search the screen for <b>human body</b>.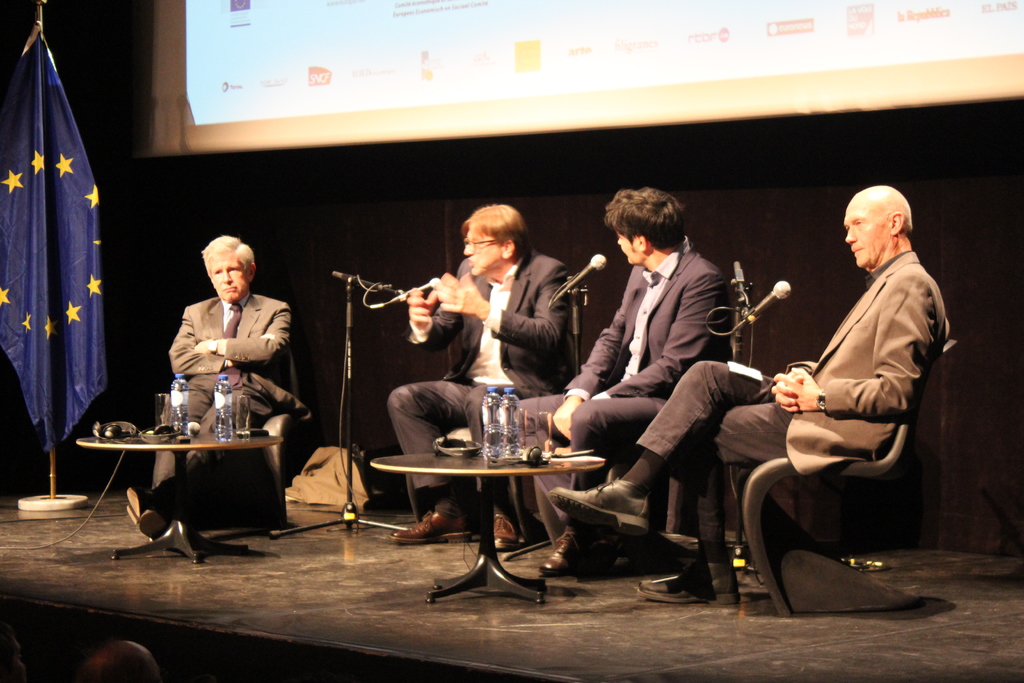
Found at box(593, 171, 954, 566).
